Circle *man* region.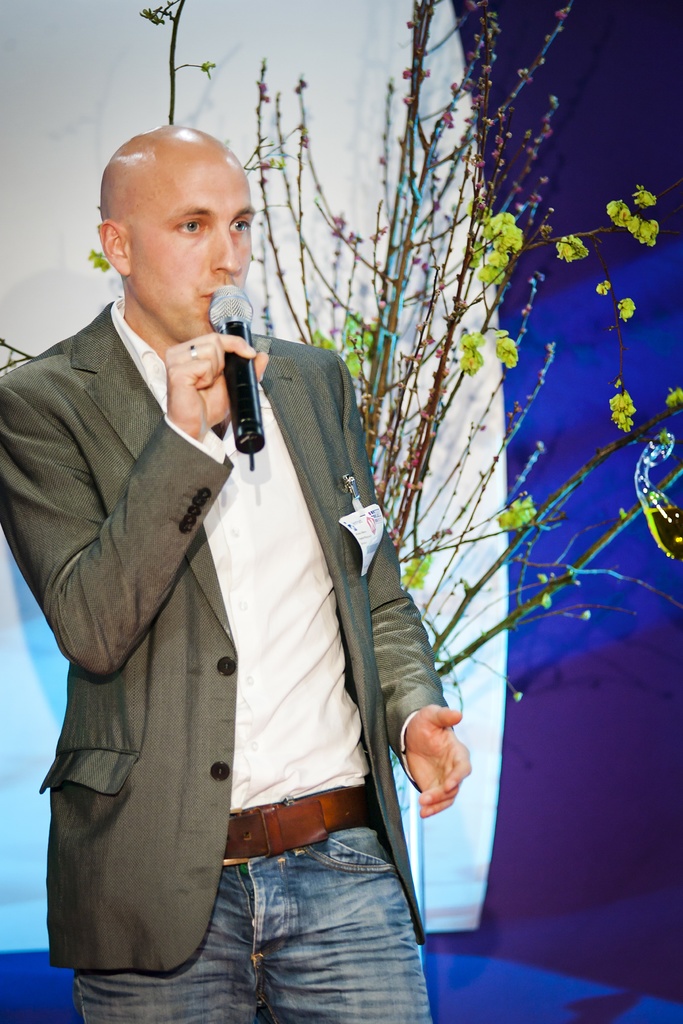
Region: BBox(26, 110, 466, 1023).
